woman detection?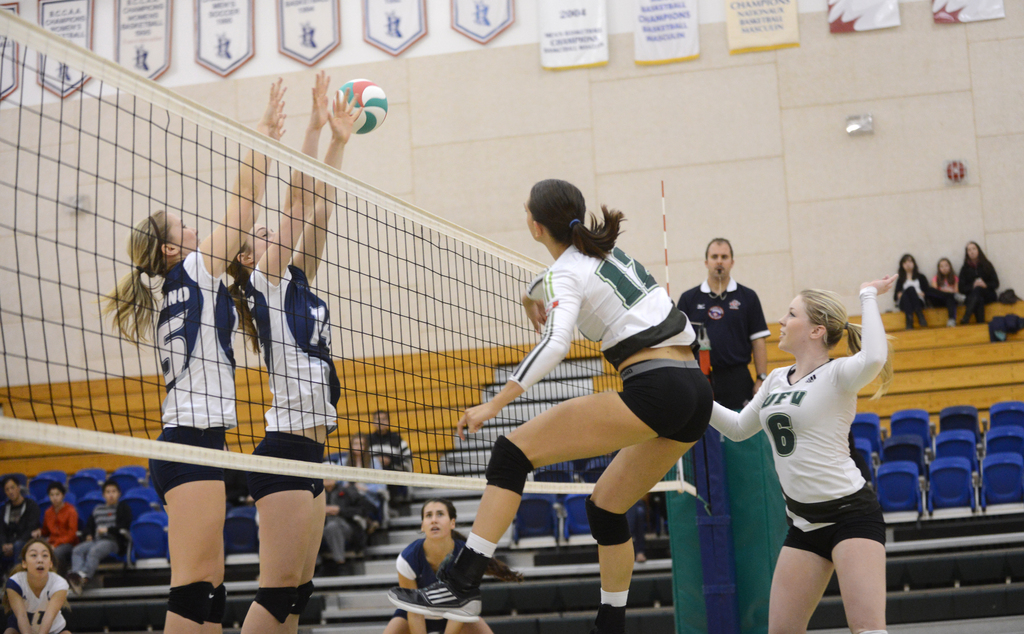
[left=886, top=246, right=925, bottom=338]
